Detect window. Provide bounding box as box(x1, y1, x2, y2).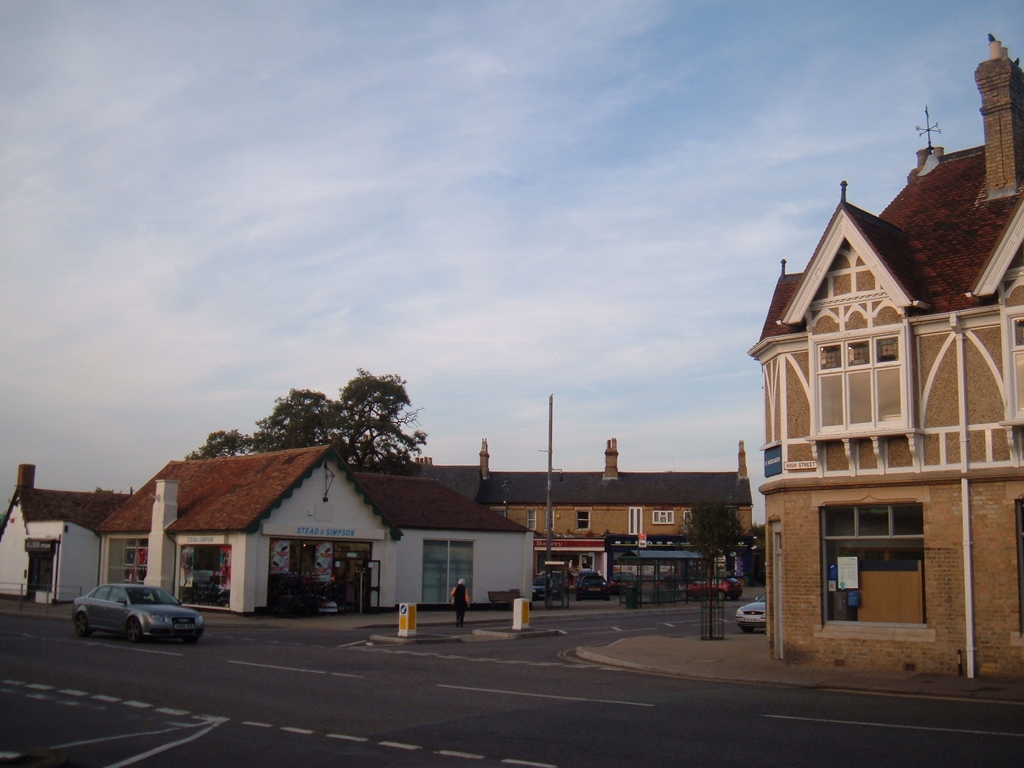
box(120, 537, 148, 582).
